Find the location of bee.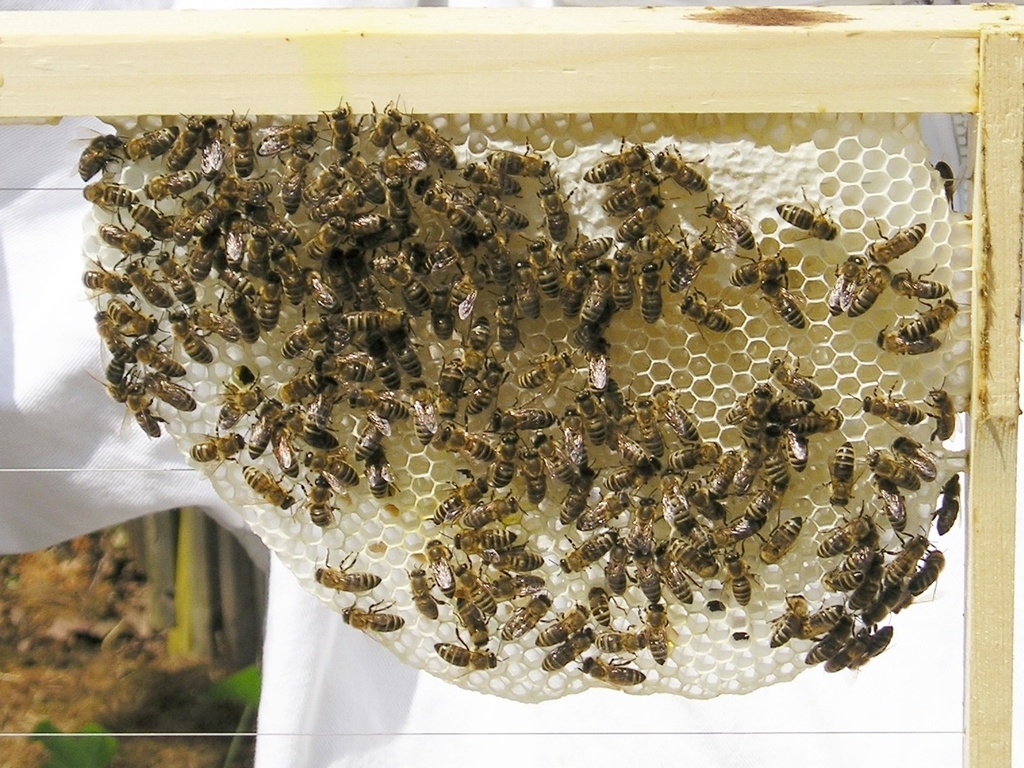
Location: crop(867, 449, 924, 494).
